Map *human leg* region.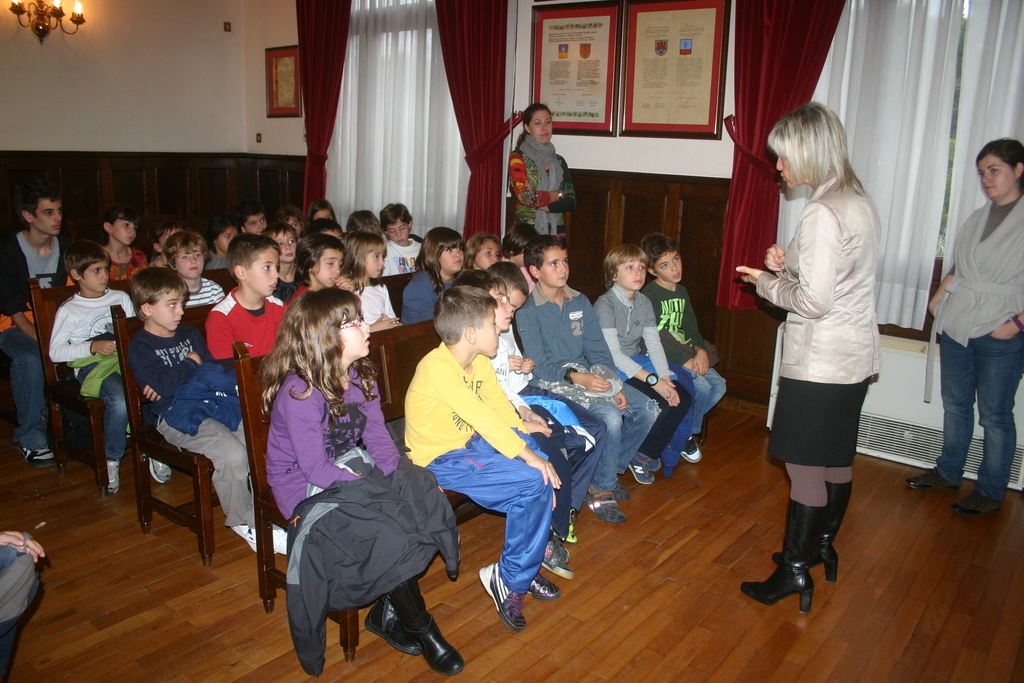
Mapped to crop(739, 331, 851, 616).
